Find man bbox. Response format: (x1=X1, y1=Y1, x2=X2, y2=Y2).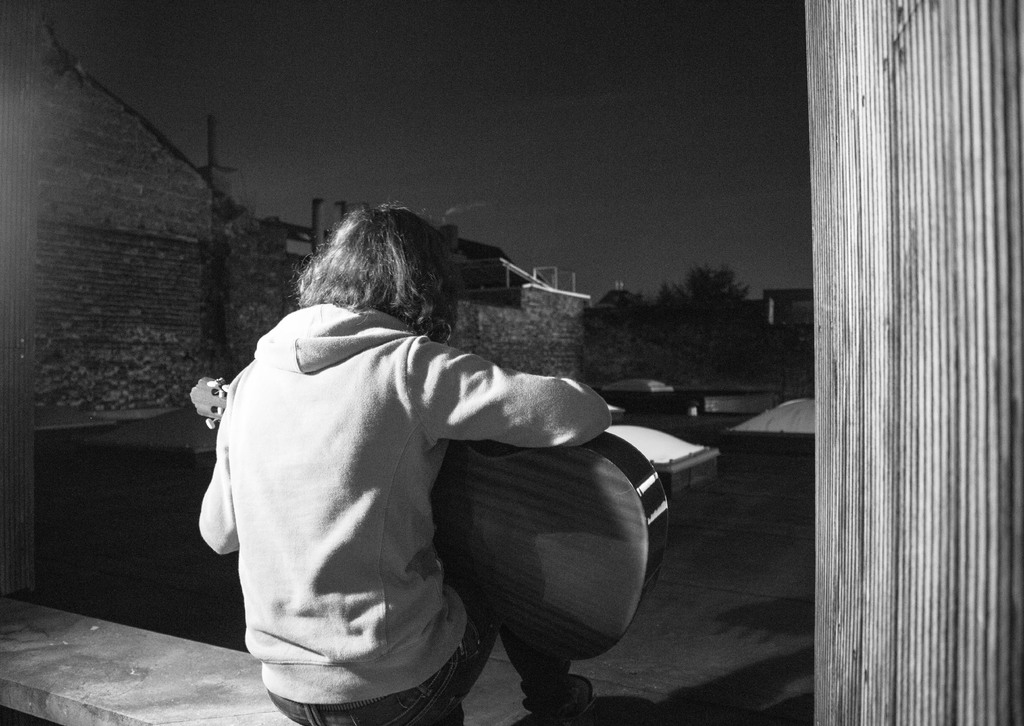
(x1=200, y1=195, x2=566, y2=711).
